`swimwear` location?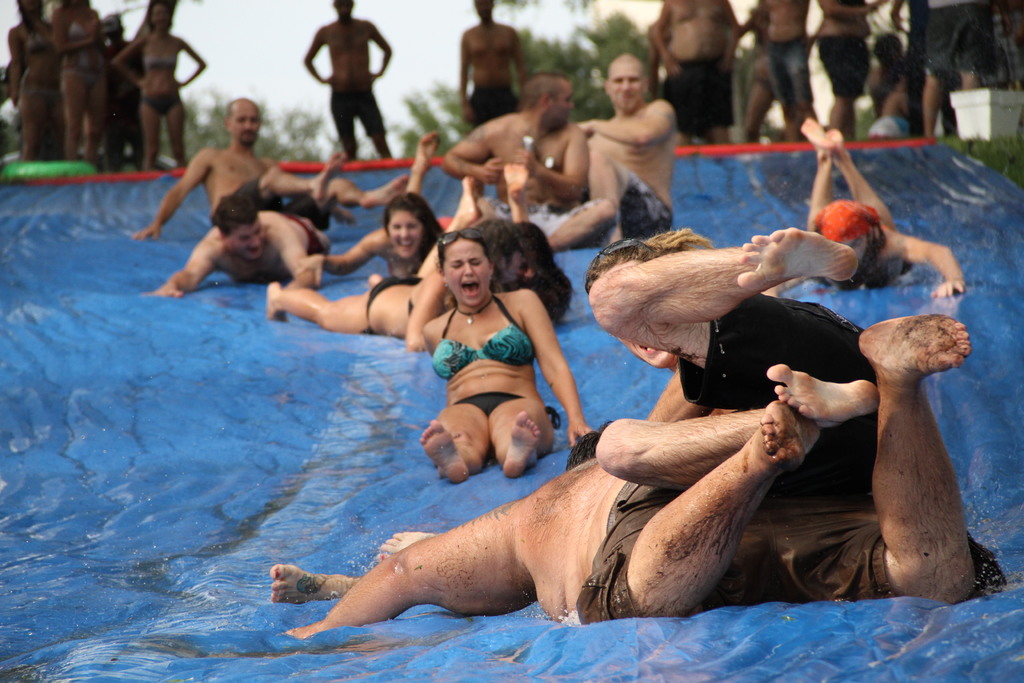
box=[429, 292, 534, 369]
